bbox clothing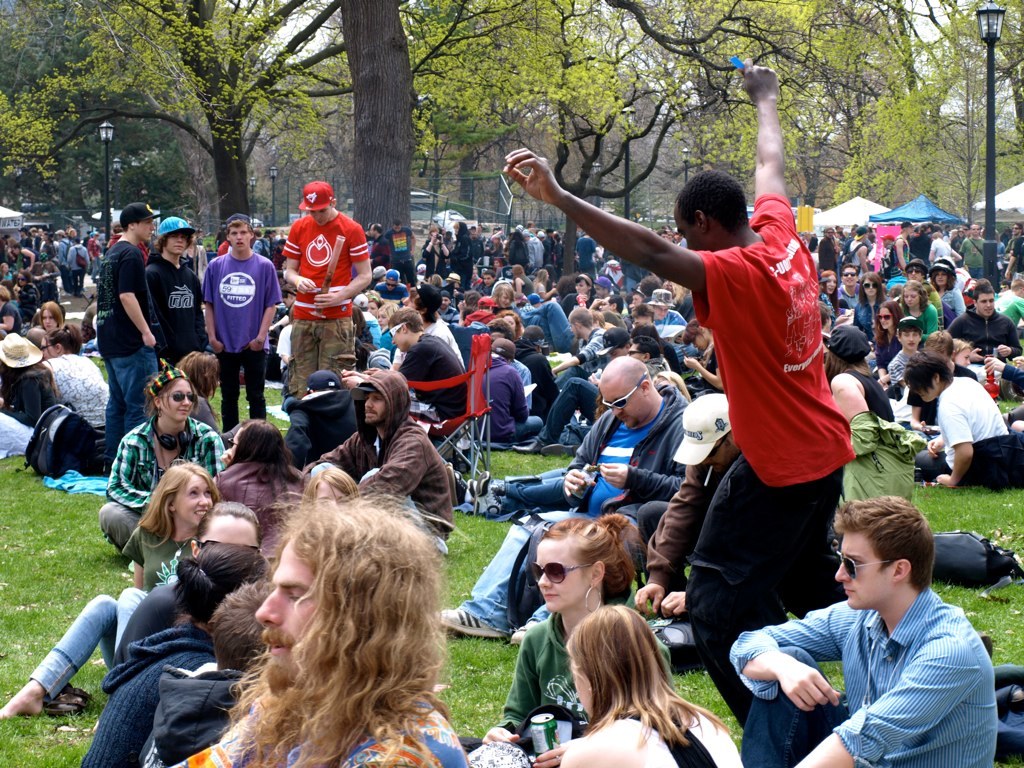
x1=571 y1=232 x2=594 y2=283
